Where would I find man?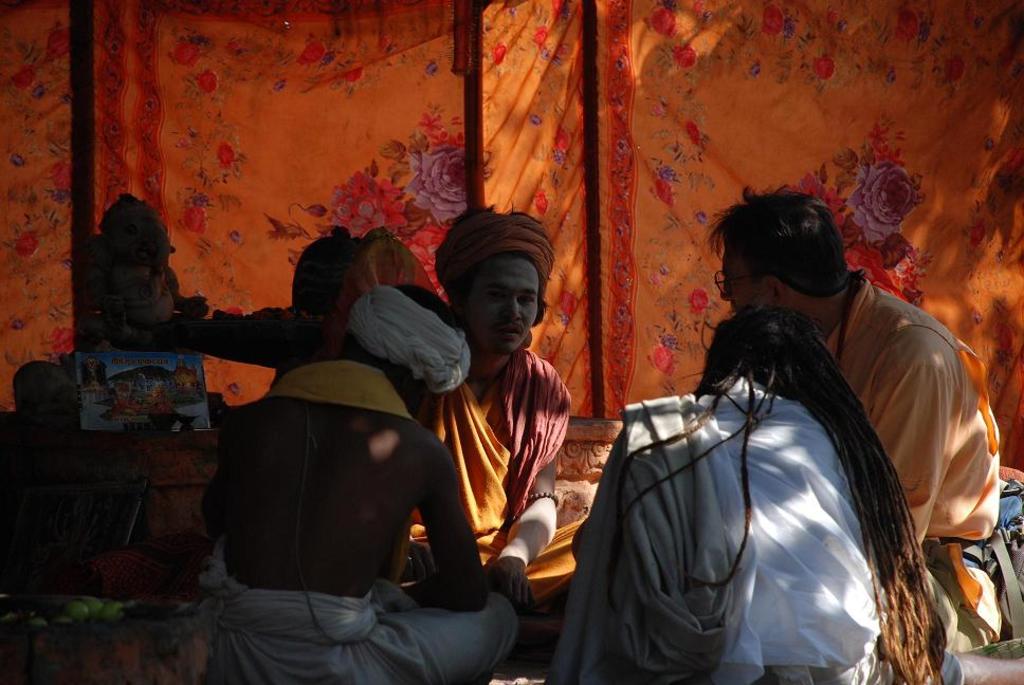
At (left=550, top=307, right=938, bottom=684).
